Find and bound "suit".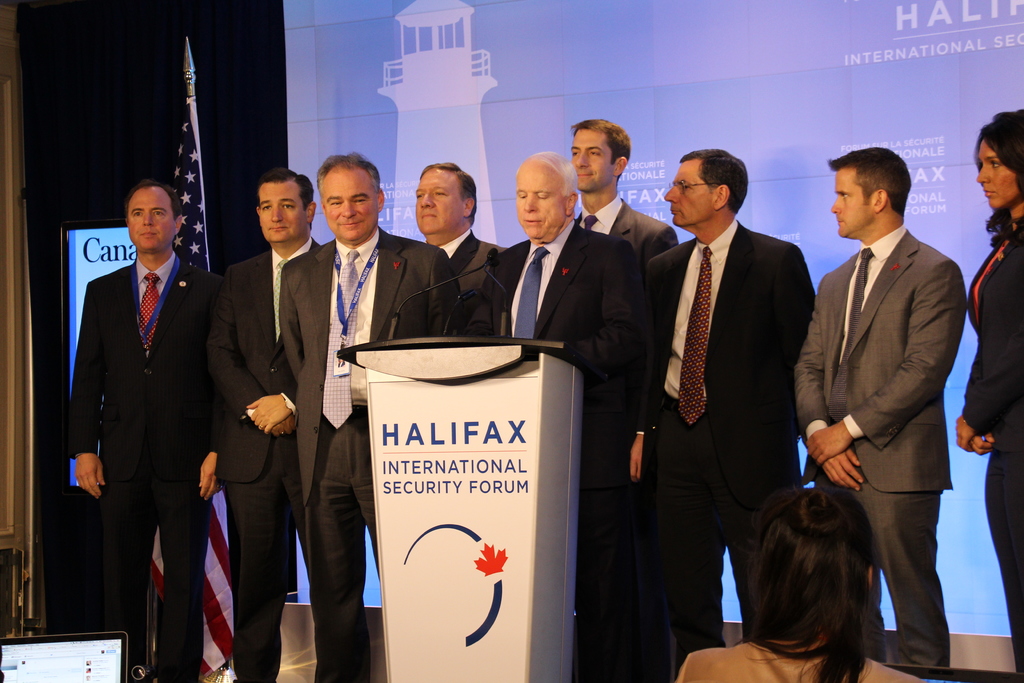
Bound: rect(449, 216, 648, 682).
